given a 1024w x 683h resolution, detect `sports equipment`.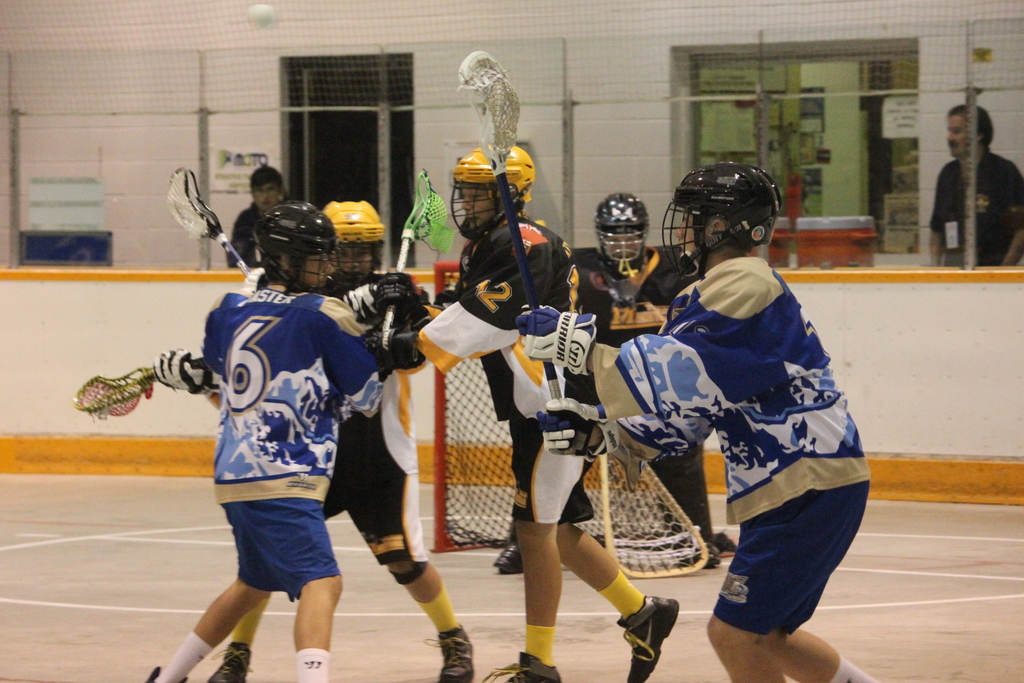
253 201 336 294.
